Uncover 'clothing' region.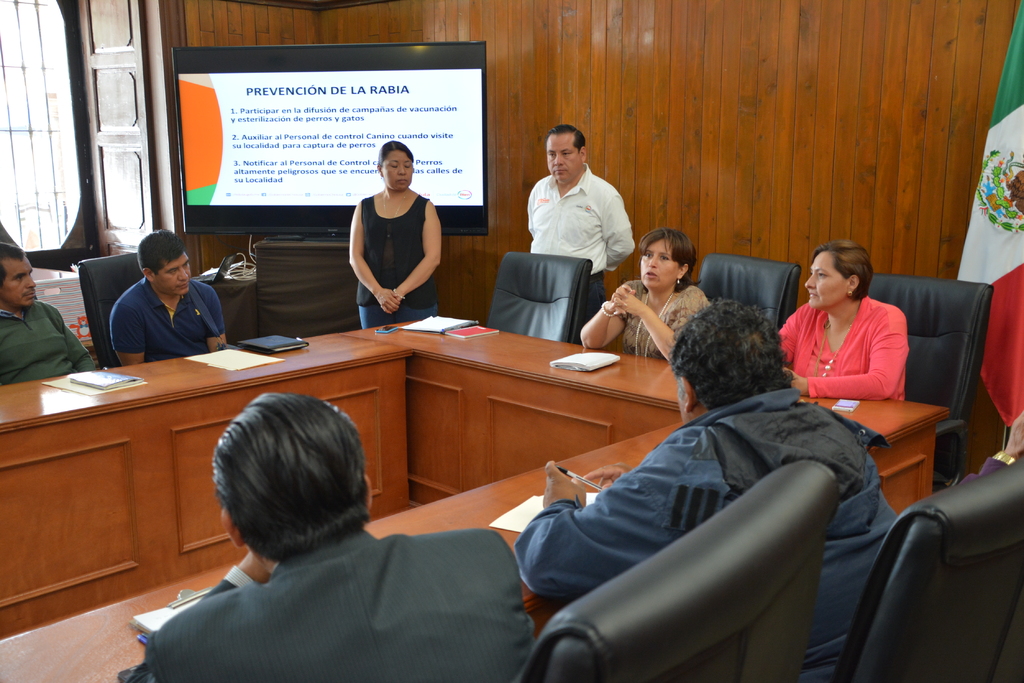
Uncovered: [122, 529, 559, 682].
